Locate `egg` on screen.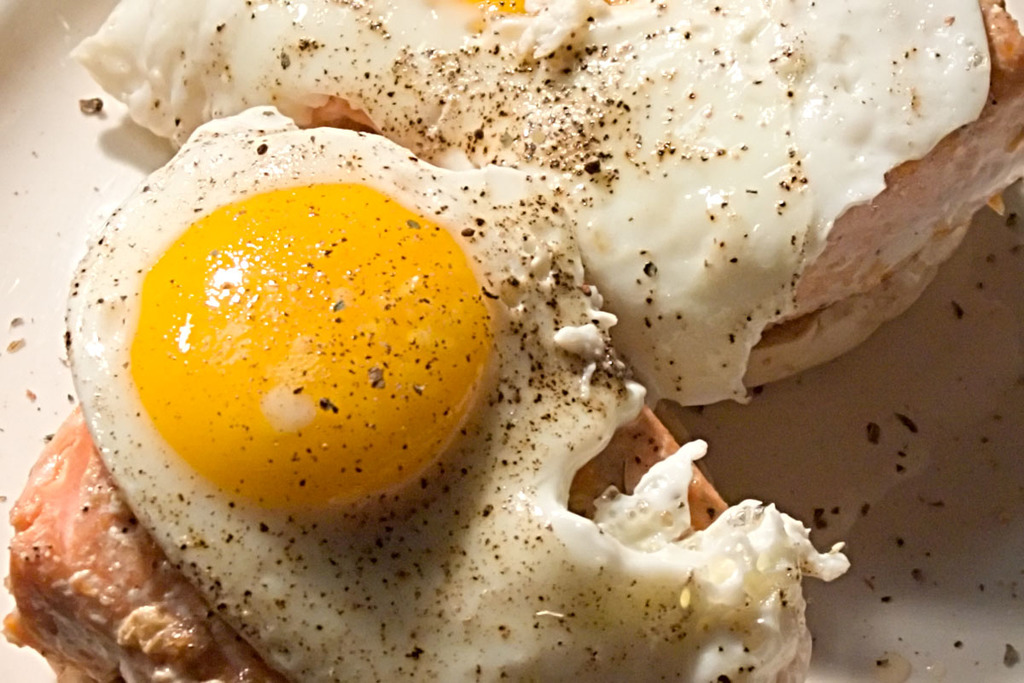
On screen at bbox=(58, 105, 847, 682).
